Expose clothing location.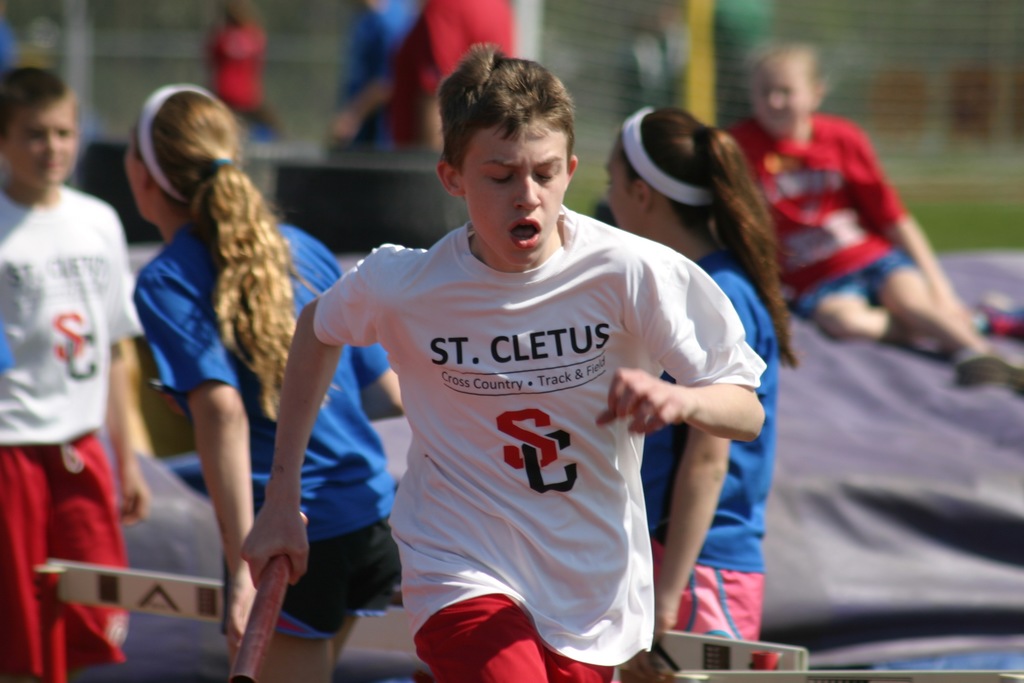
Exposed at BBox(720, 115, 919, 319).
